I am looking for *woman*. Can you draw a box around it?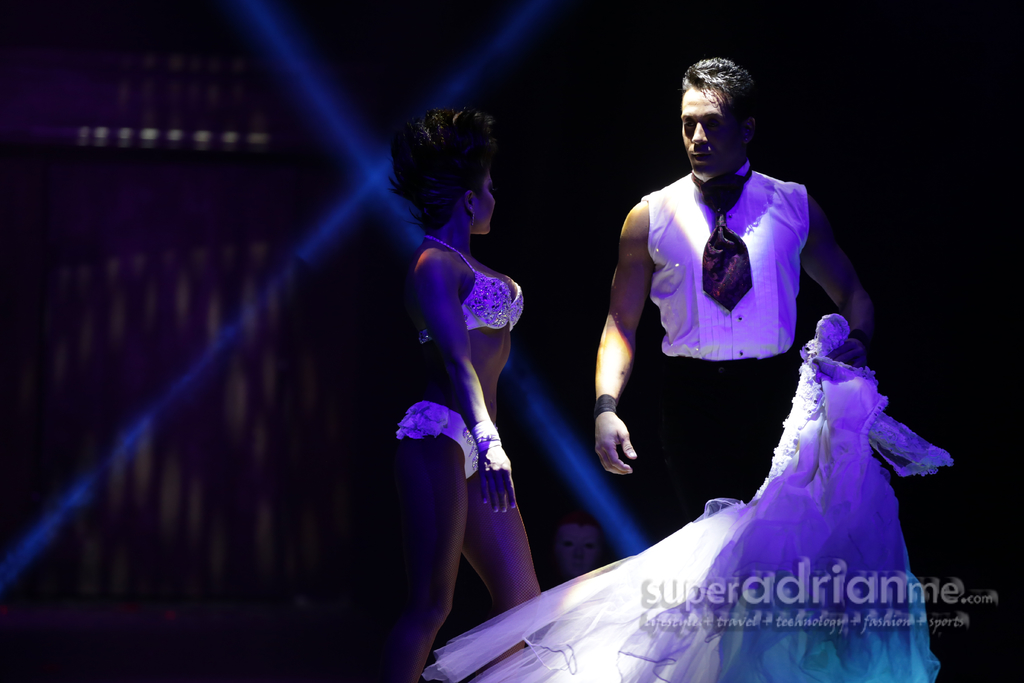
Sure, the bounding box is 390,111,547,682.
